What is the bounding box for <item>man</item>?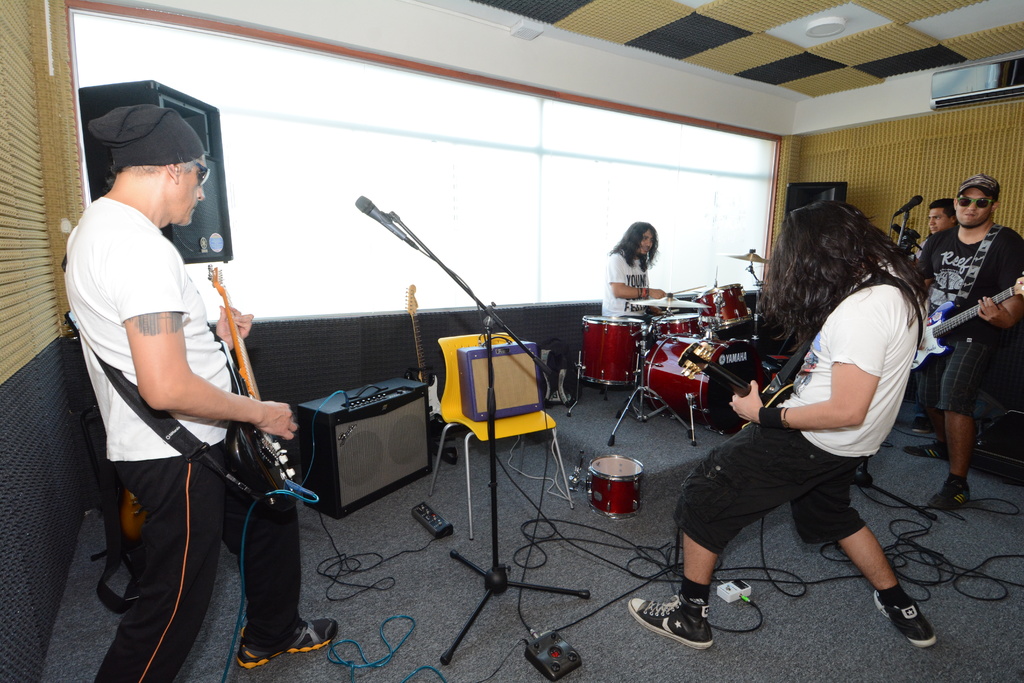
region(61, 106, 340, 682).
